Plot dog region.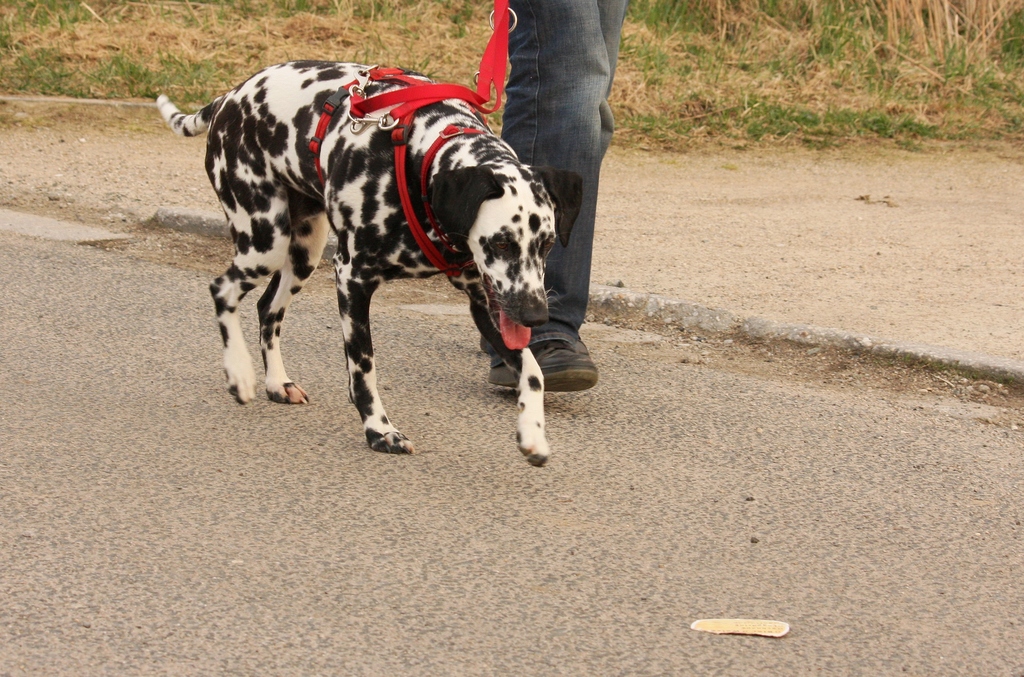
Plotted at select_region(150, 58, 557, 467).
